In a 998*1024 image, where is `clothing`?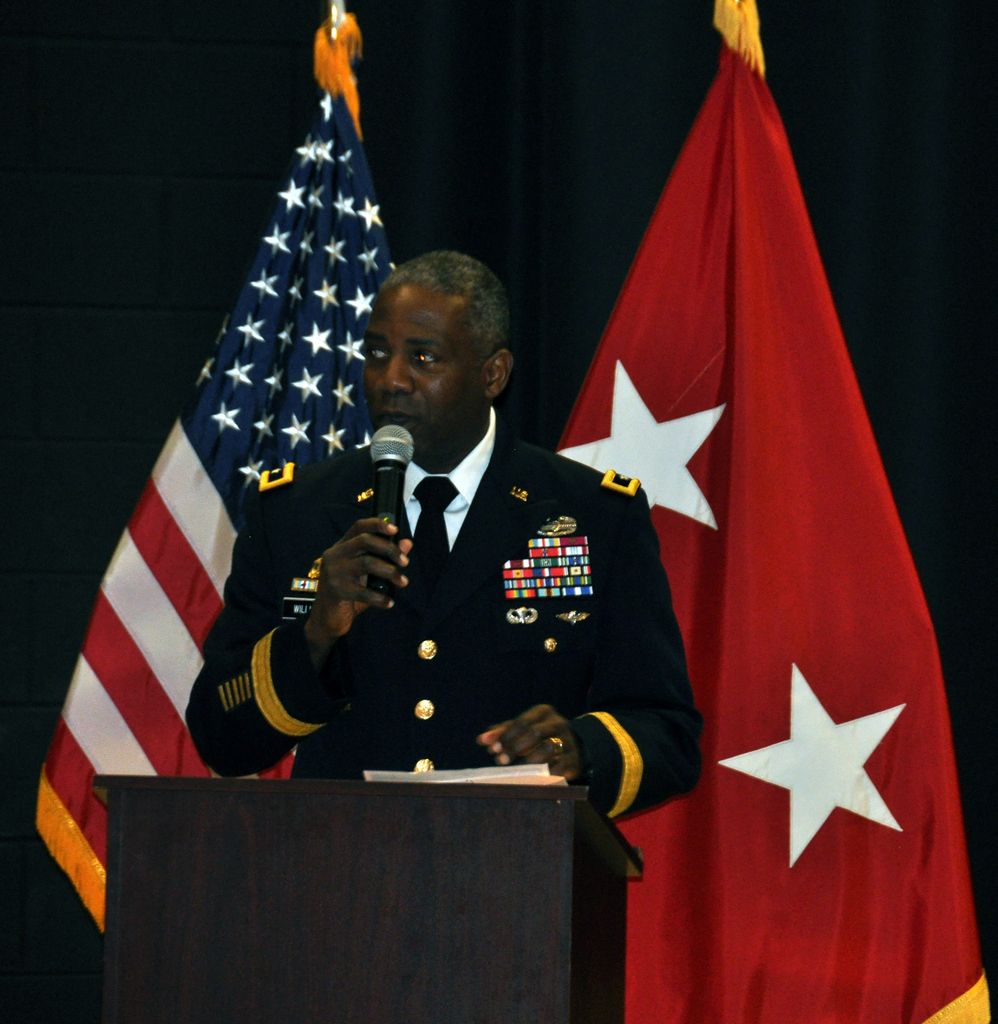
l=219, t=367, r=703, b=827.
